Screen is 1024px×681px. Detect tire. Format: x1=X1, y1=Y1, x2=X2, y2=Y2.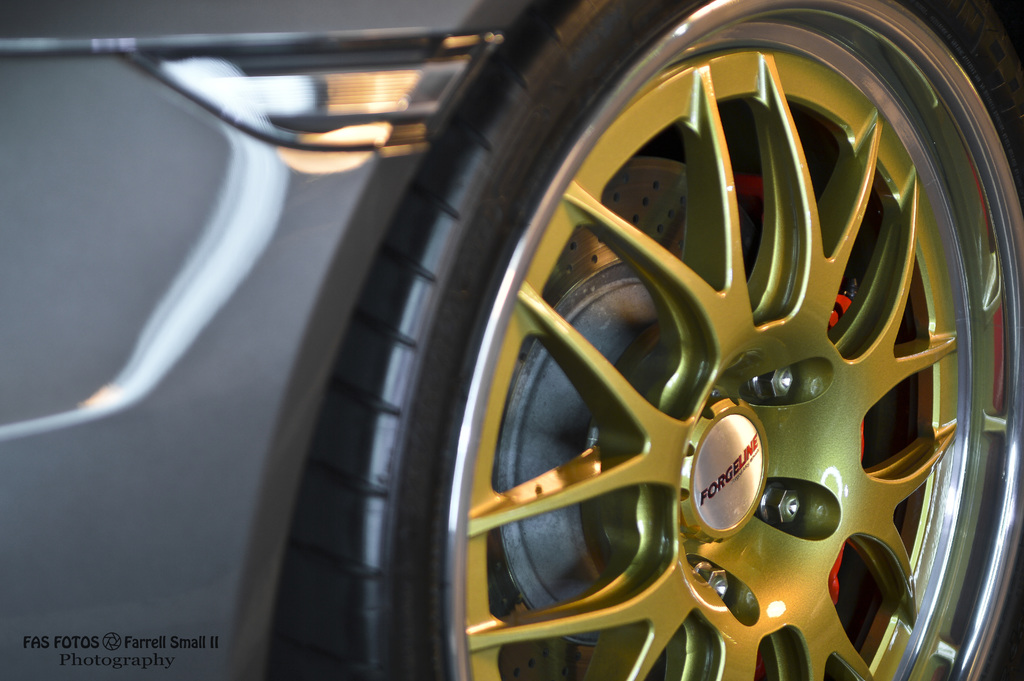
x1=274, y1=0, x2=1023, y2=680.
